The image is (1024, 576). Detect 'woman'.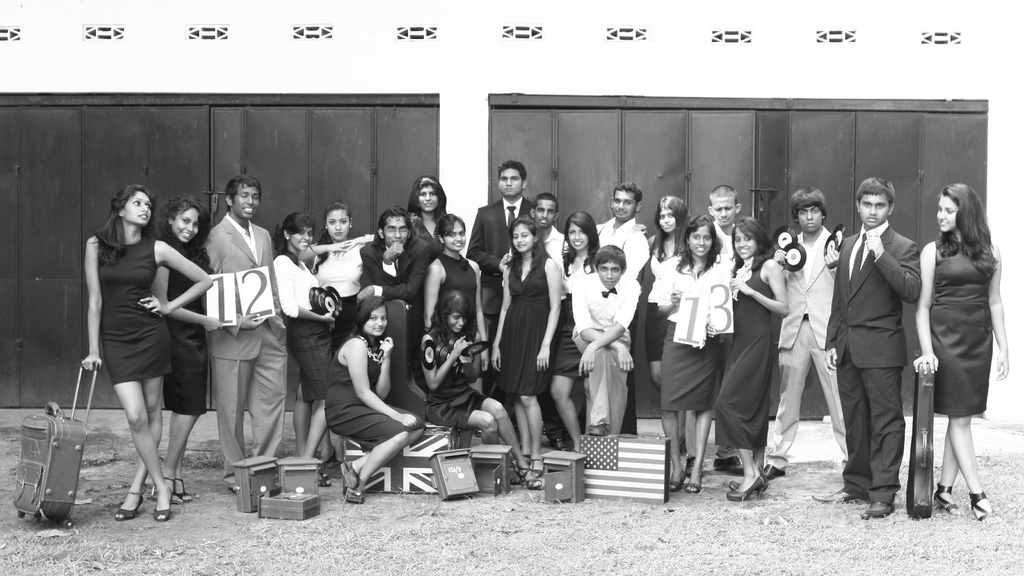
Detection: left=328, top=296, right=431, bottom=510.
